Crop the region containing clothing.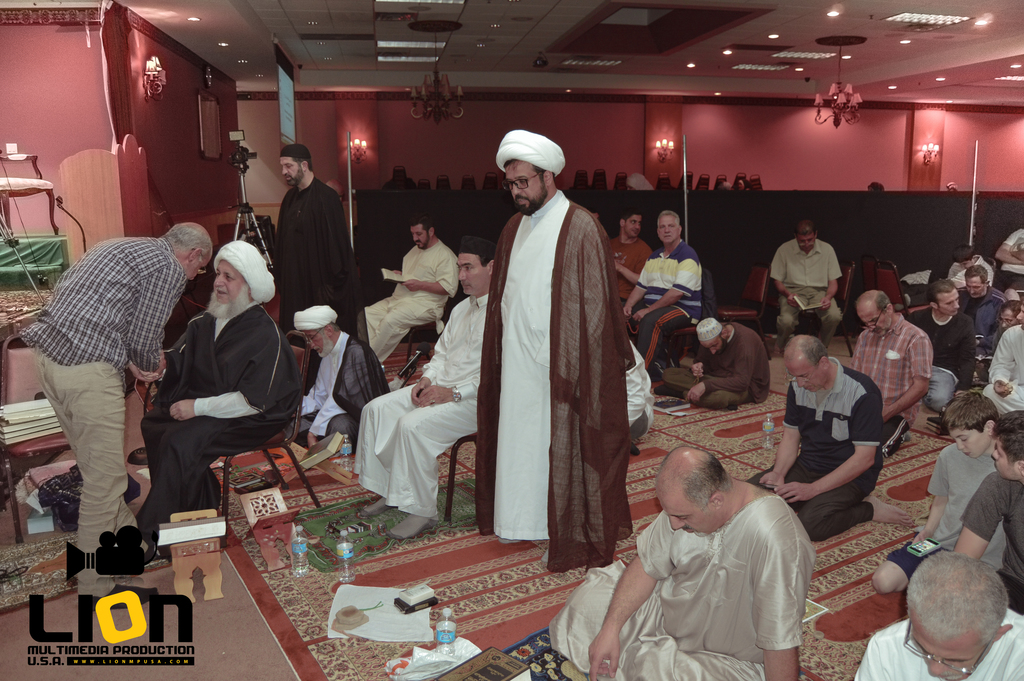
Crop region: 773, 237, 841, 350.
